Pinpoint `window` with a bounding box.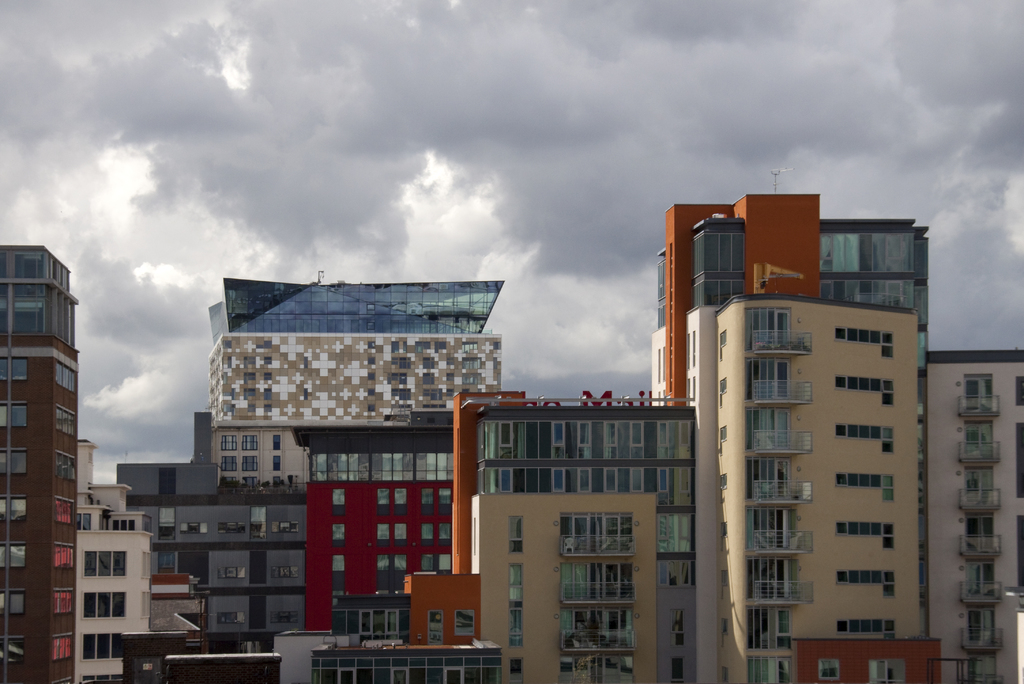
crop(243, 475, 259, 490).
